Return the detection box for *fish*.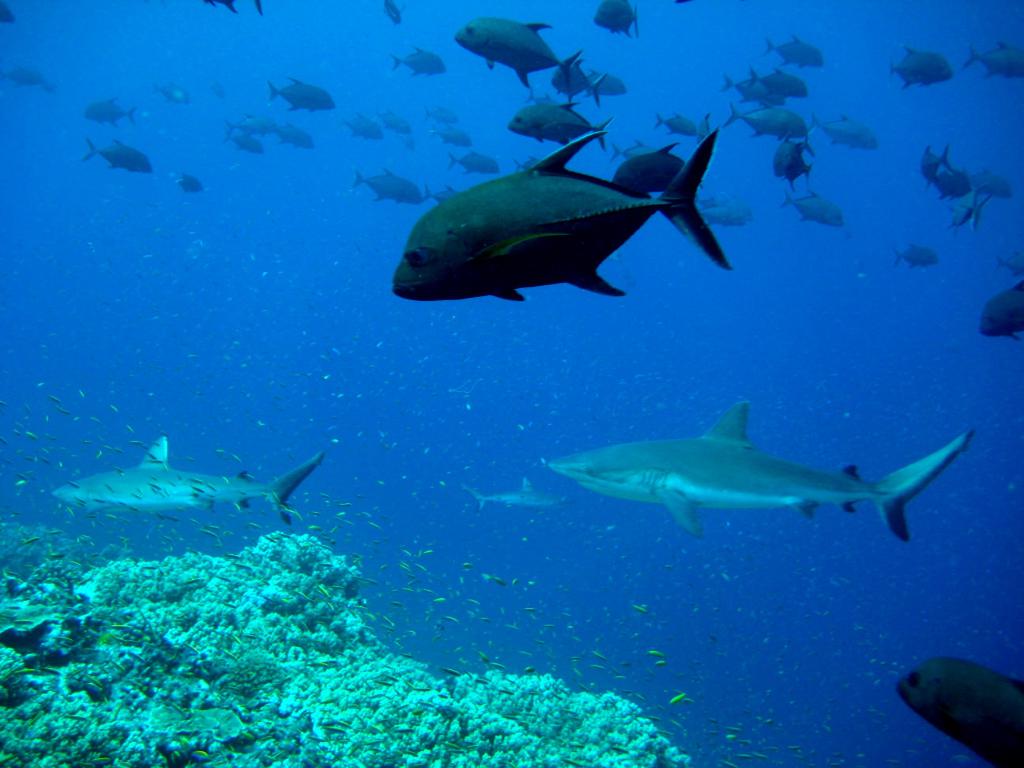
(x1=224, y1=121, x2=260, y2=154).
